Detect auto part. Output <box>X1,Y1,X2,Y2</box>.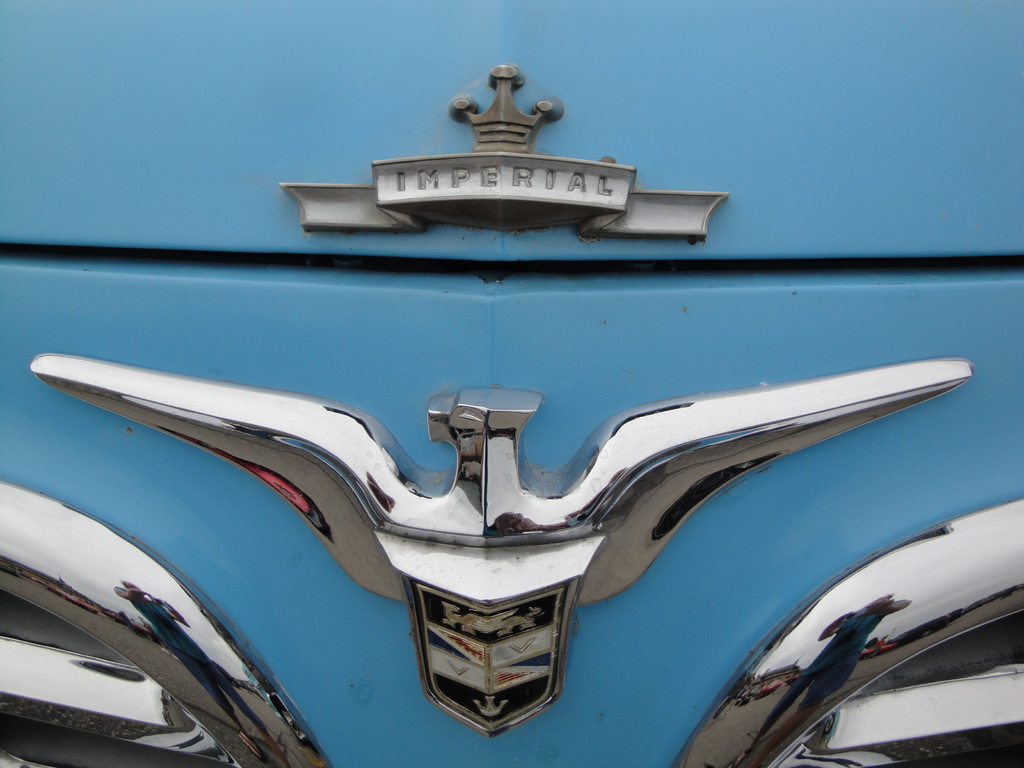
<box>0,0,1023,767</box>.
